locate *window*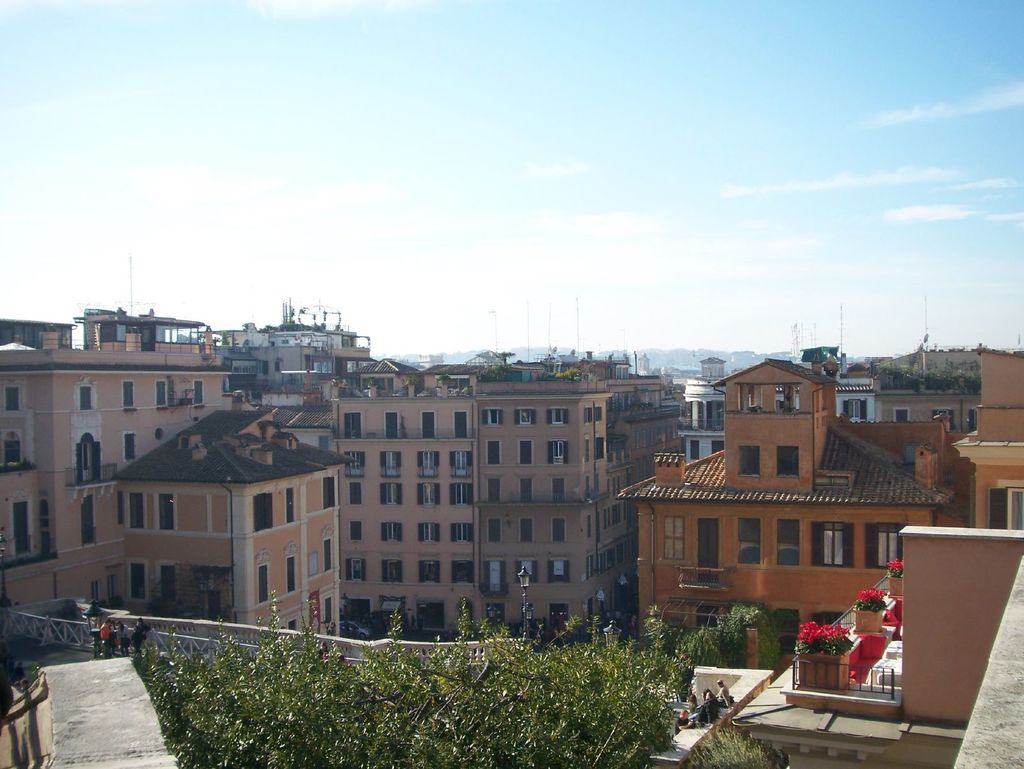
863:522:906:569
